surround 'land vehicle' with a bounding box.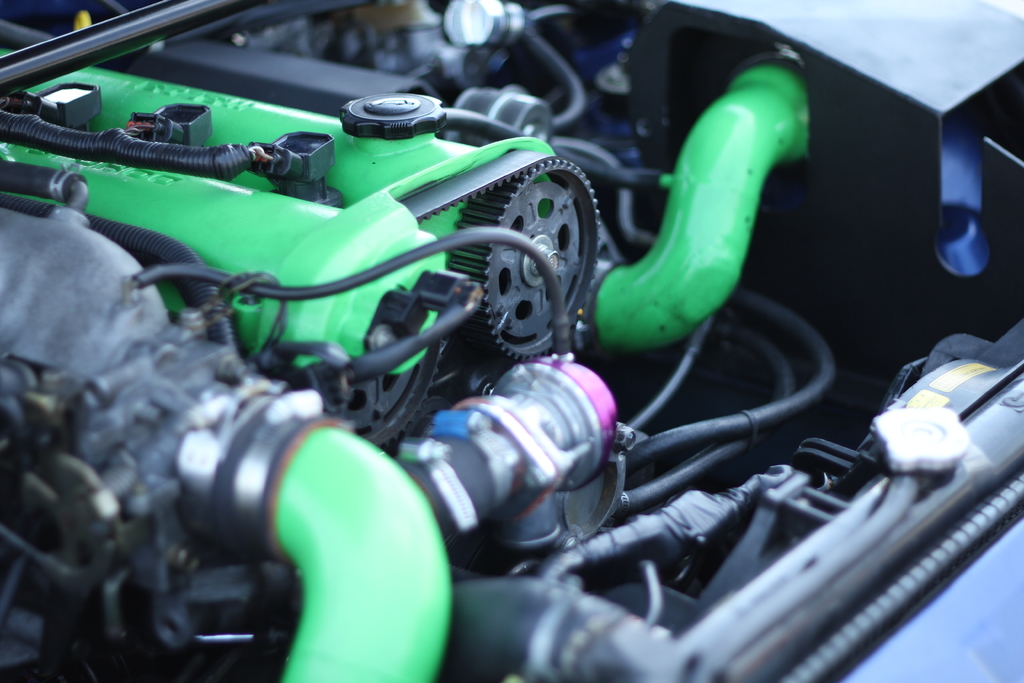
detection(0, 0, 1023, 682).
